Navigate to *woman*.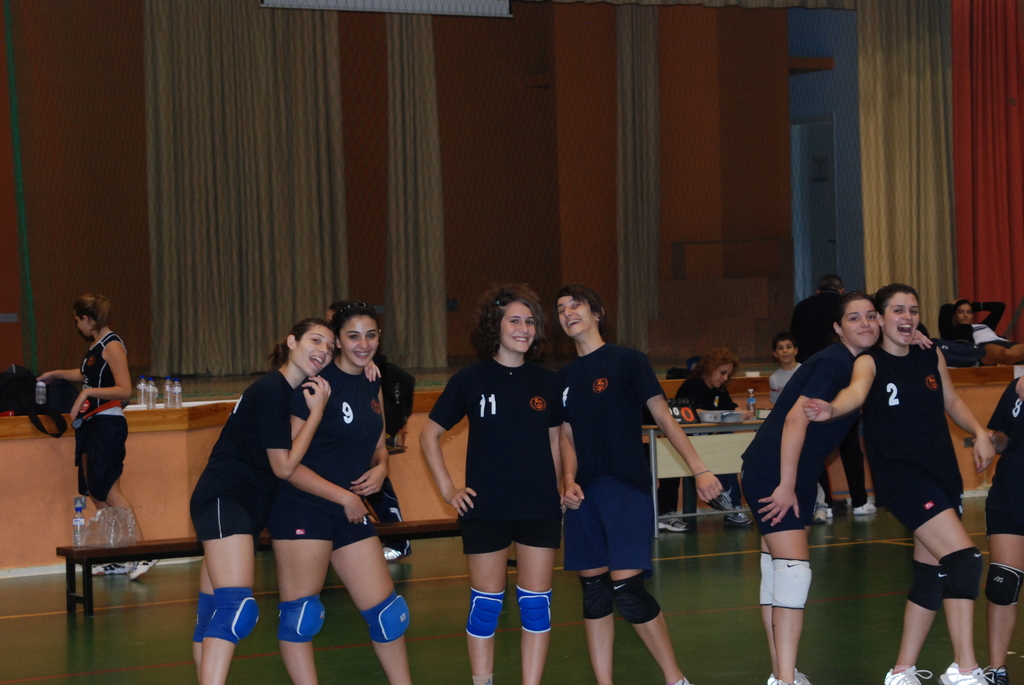
Navigation target: [257, 299, 414, 684].
